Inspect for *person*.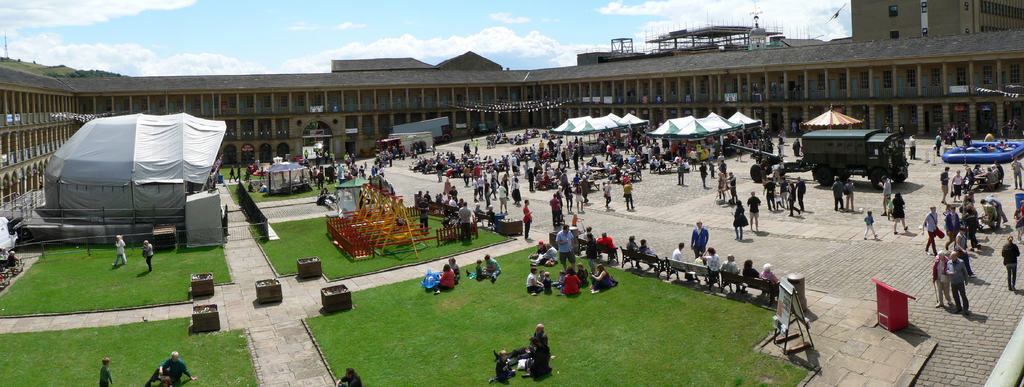
Inspection: x1=952 y1=129 x2=962 y2=154.
